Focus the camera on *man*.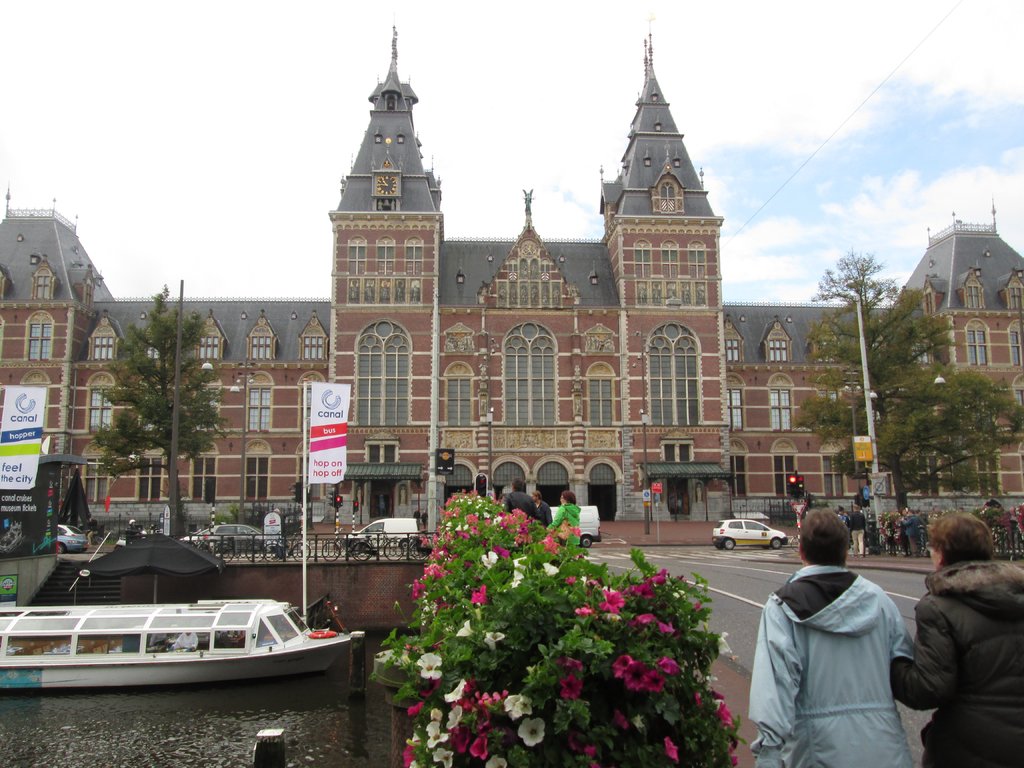
Focus region: [530,490,551,531].
